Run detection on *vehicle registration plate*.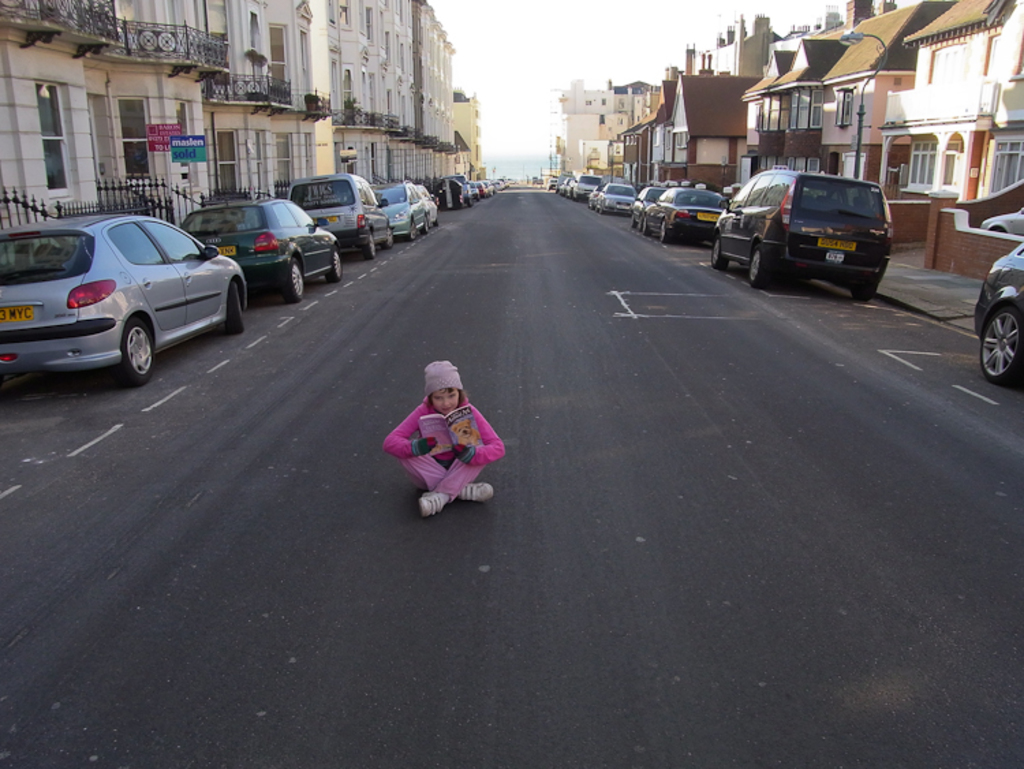
Result: x1=695 y1=208 x2=721 y2=224.
